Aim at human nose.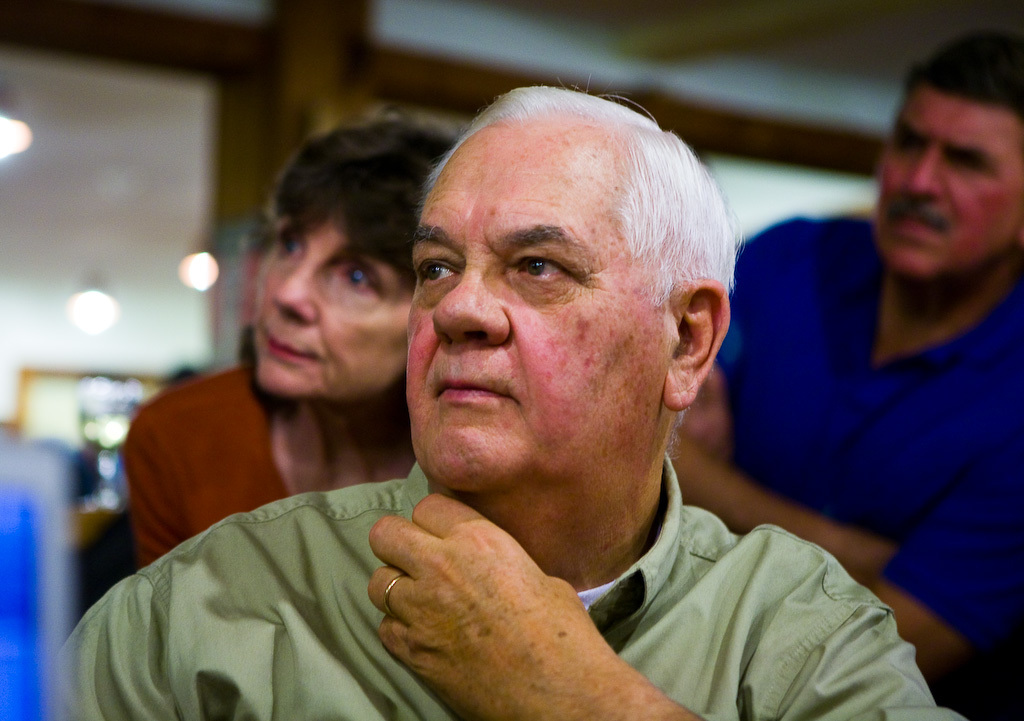
Aimed at 269:254:315:327.
